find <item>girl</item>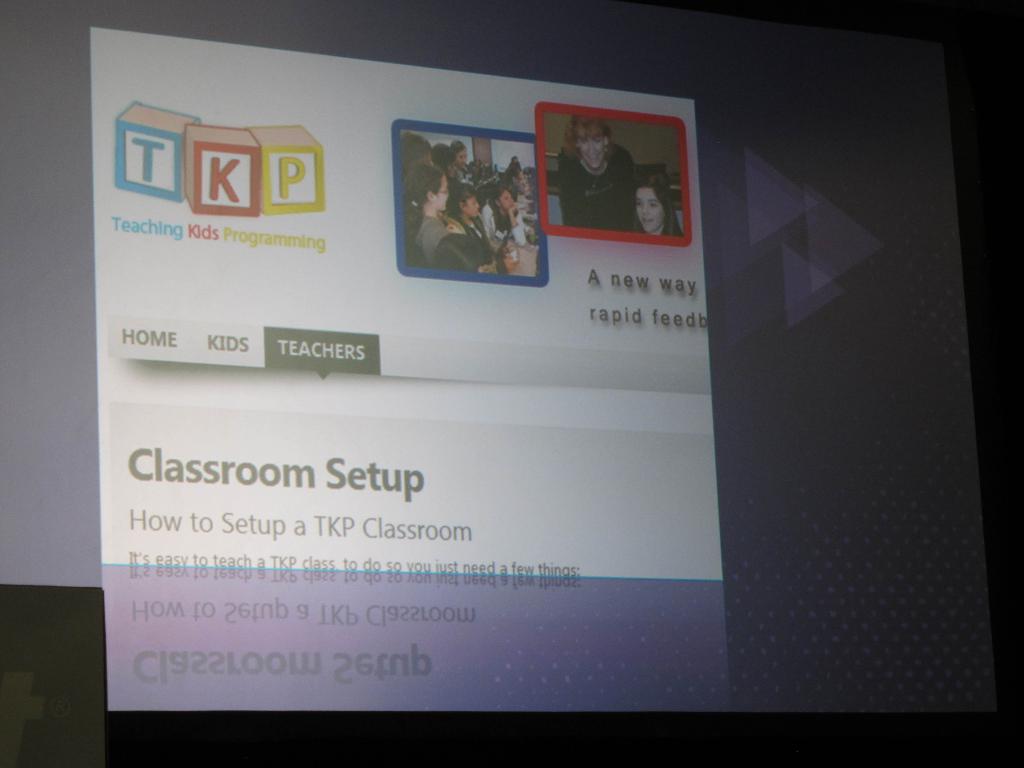
bbox=(481, 188, 523, 244)
